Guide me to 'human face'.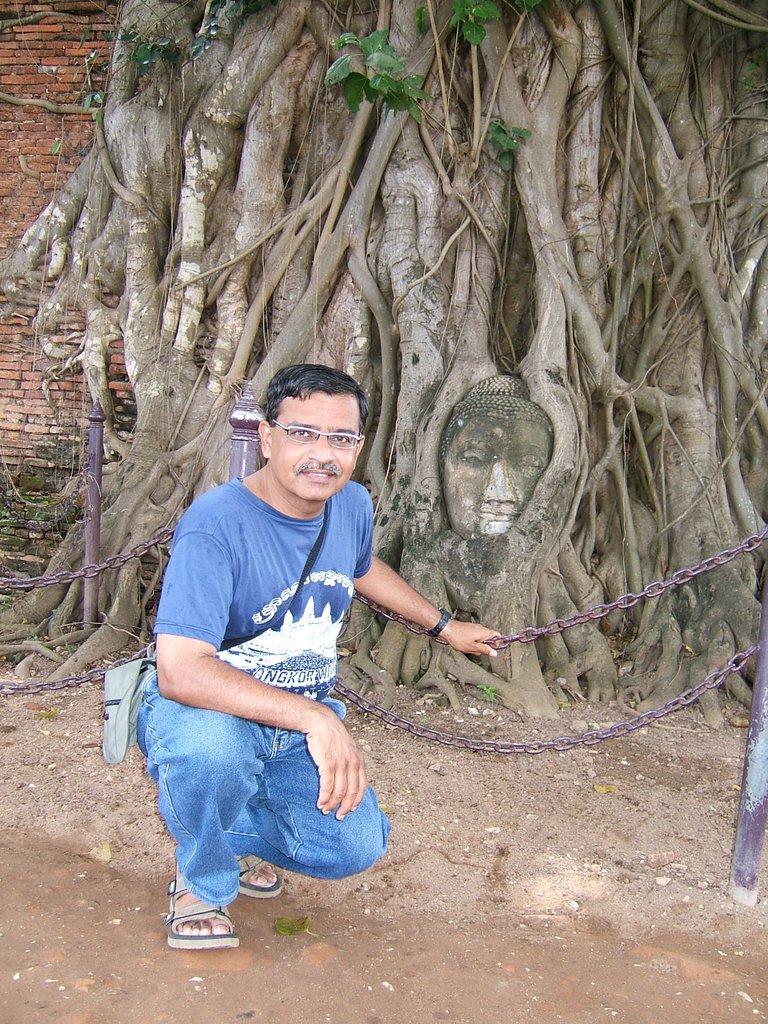
Guidance: <region>446, 426, 548, 536</region>.
